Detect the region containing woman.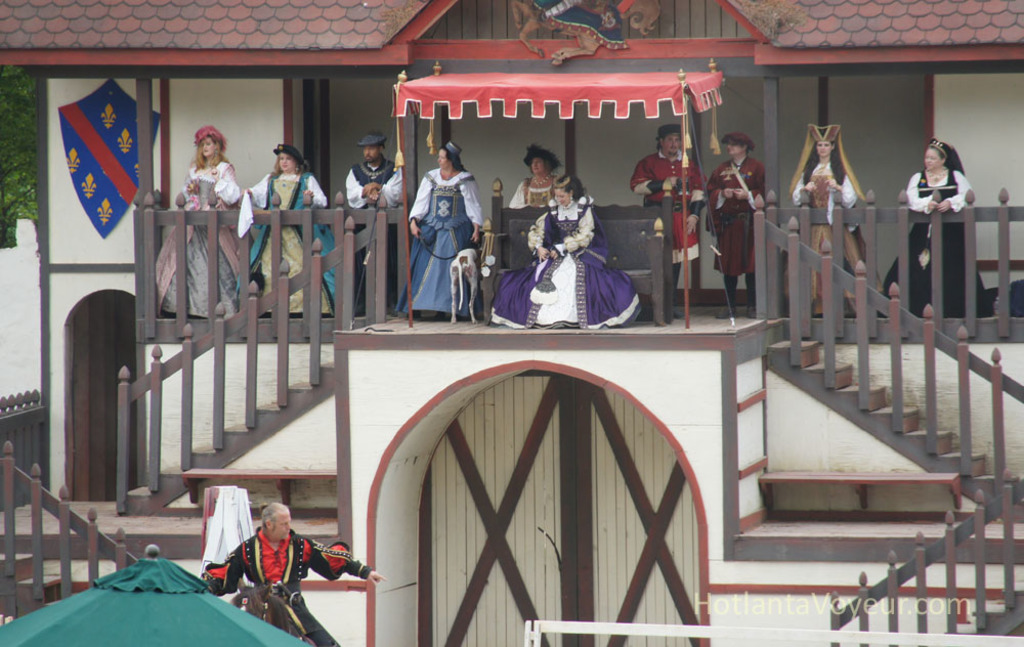
{"x1": 239, "y1": 139, "x2": 341, "y2": 317}.
